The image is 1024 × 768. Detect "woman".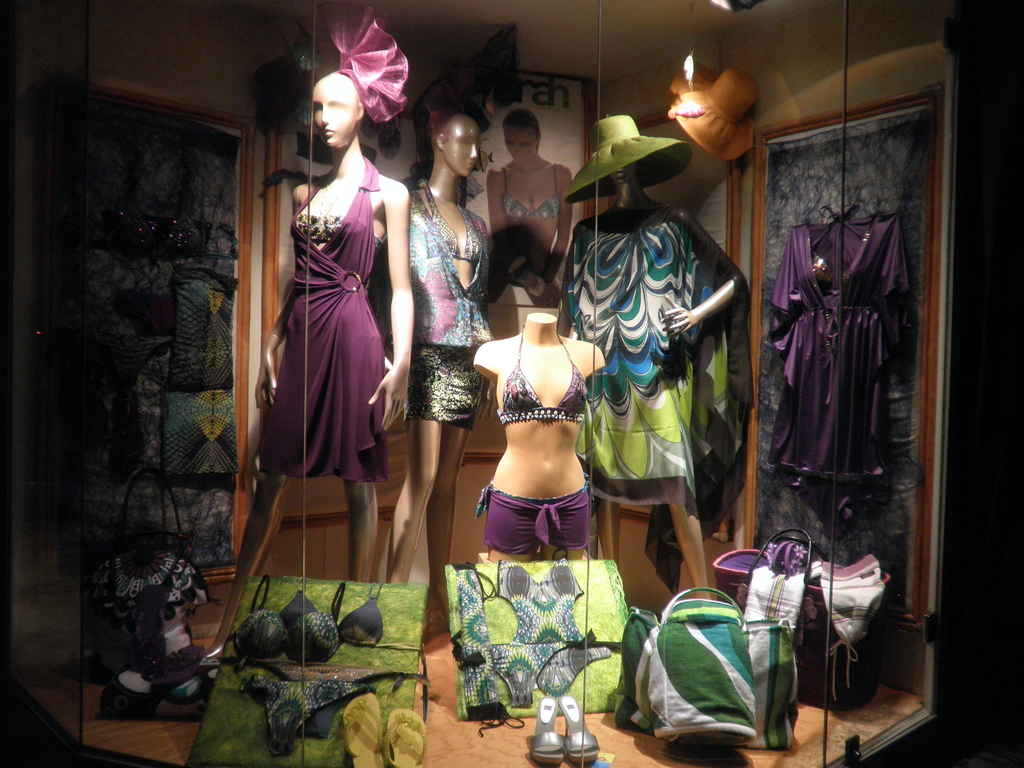
Detection: [left=252, top=83, right=401, bottom=611].
